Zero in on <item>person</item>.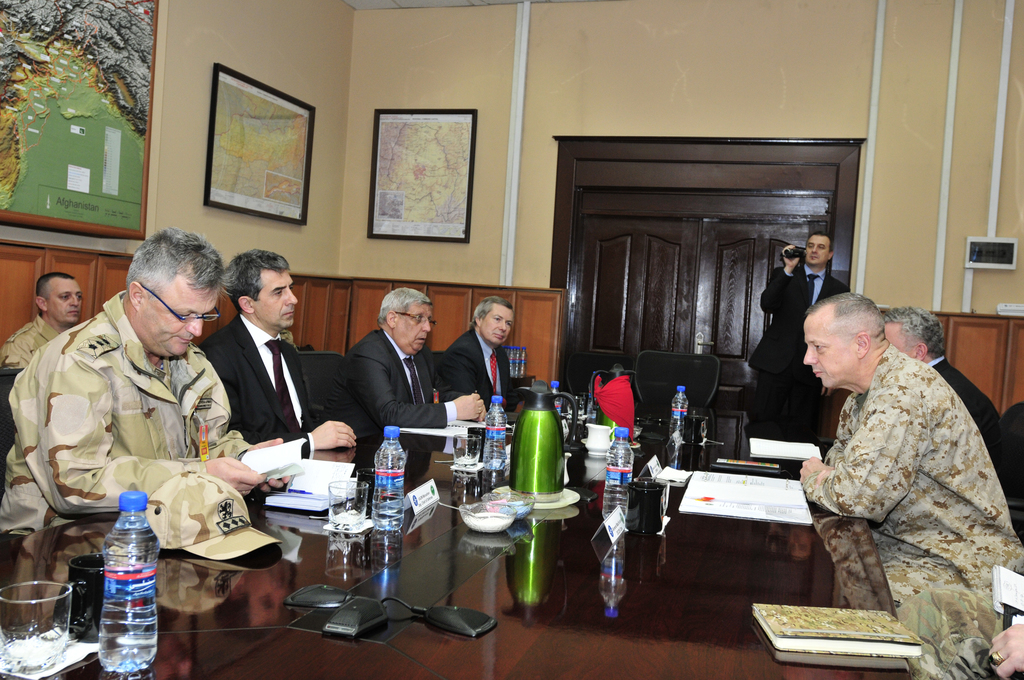
Zeroed in: x1=800 y1=302 x2=1023 y2=610.
